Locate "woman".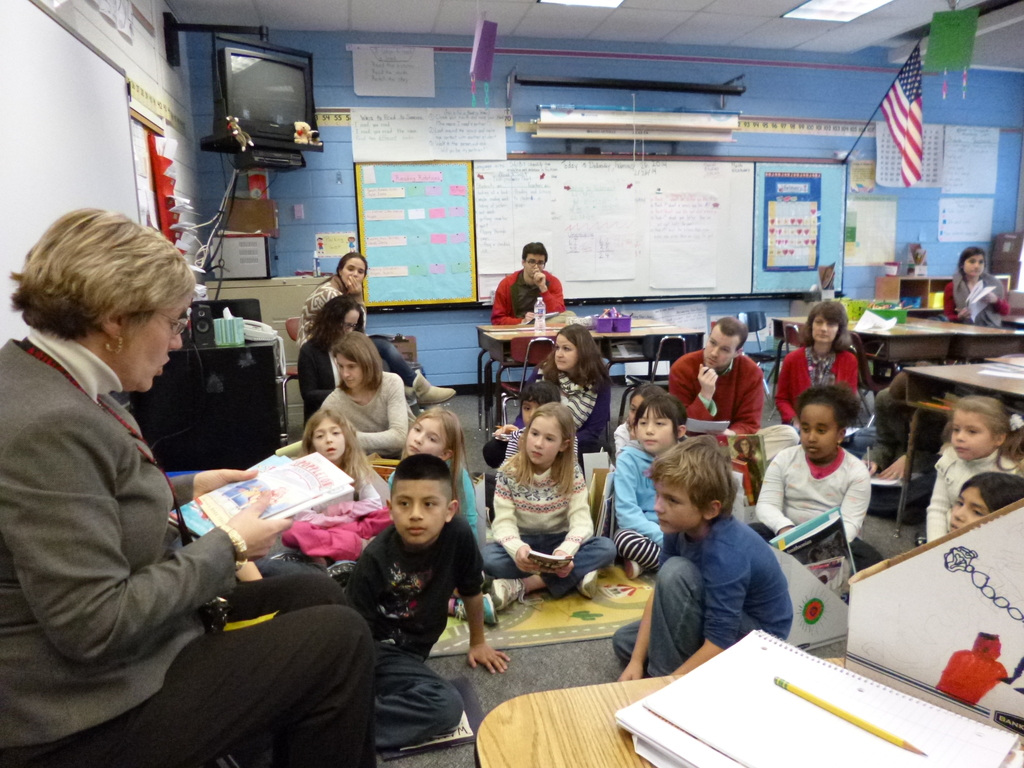
Bounding box: bbox(772, 298, 861, 426).
